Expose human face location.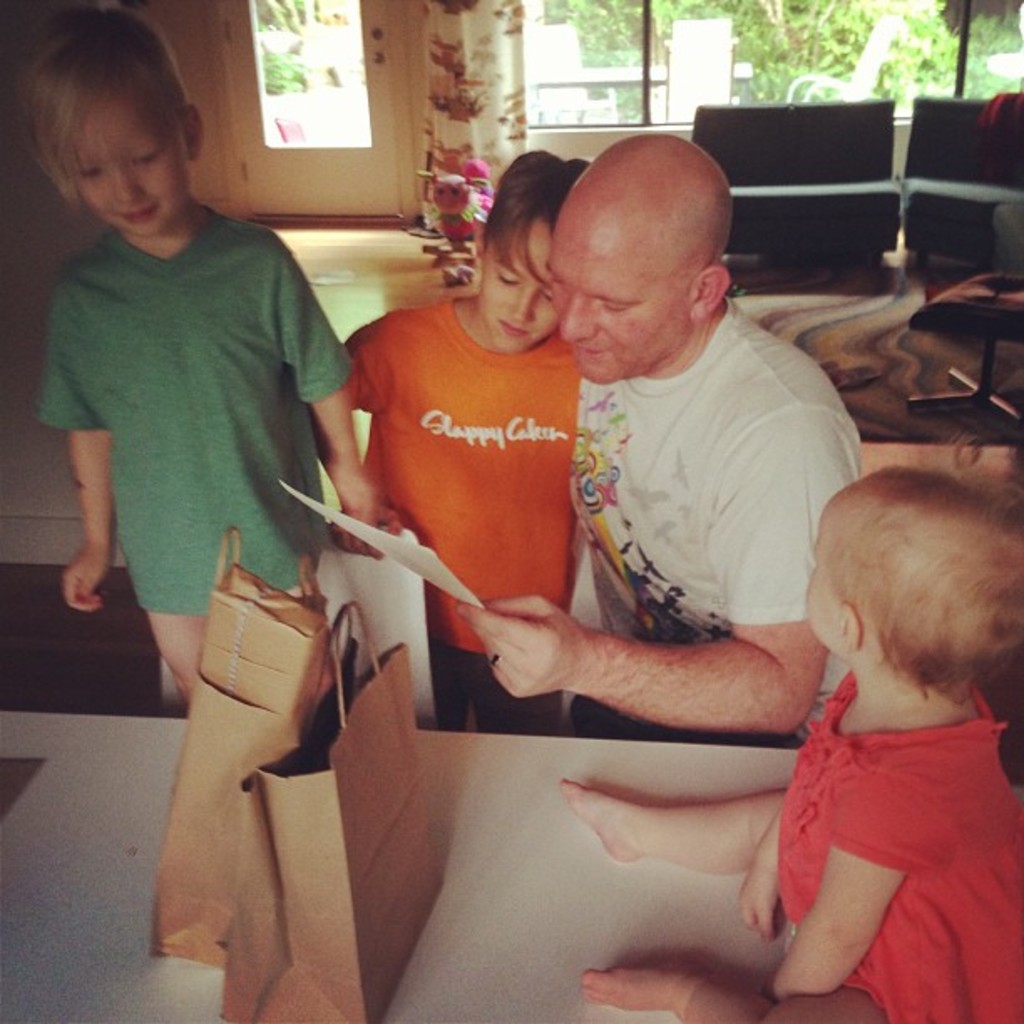
Exposed at locate(542, 238, 686, 387).
